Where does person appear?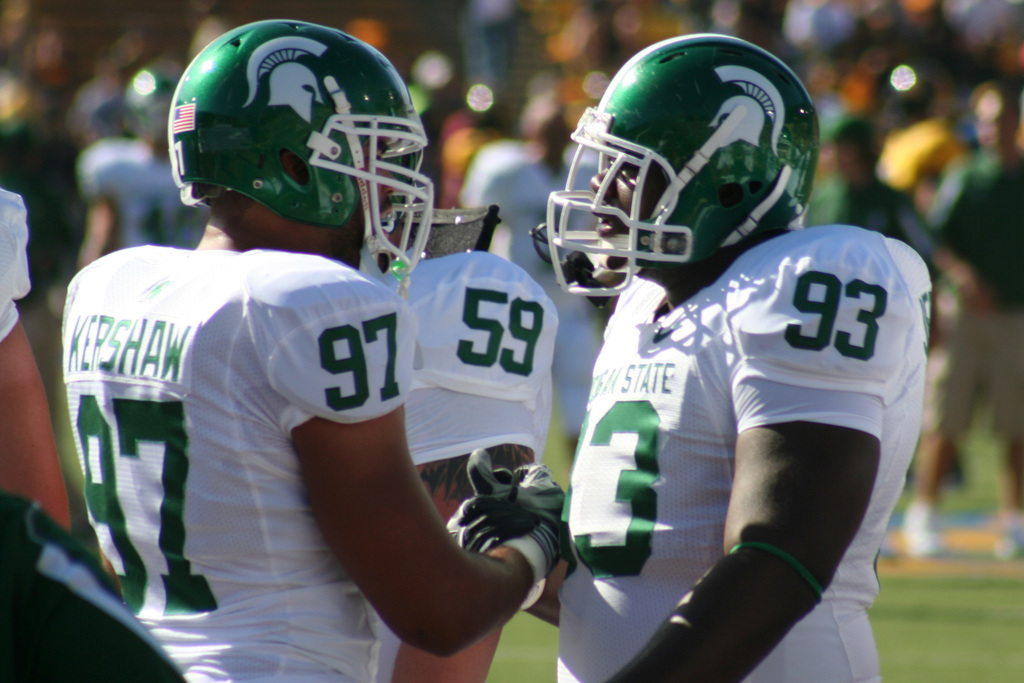
Appears at select_region(0, 499, 184, 682).
